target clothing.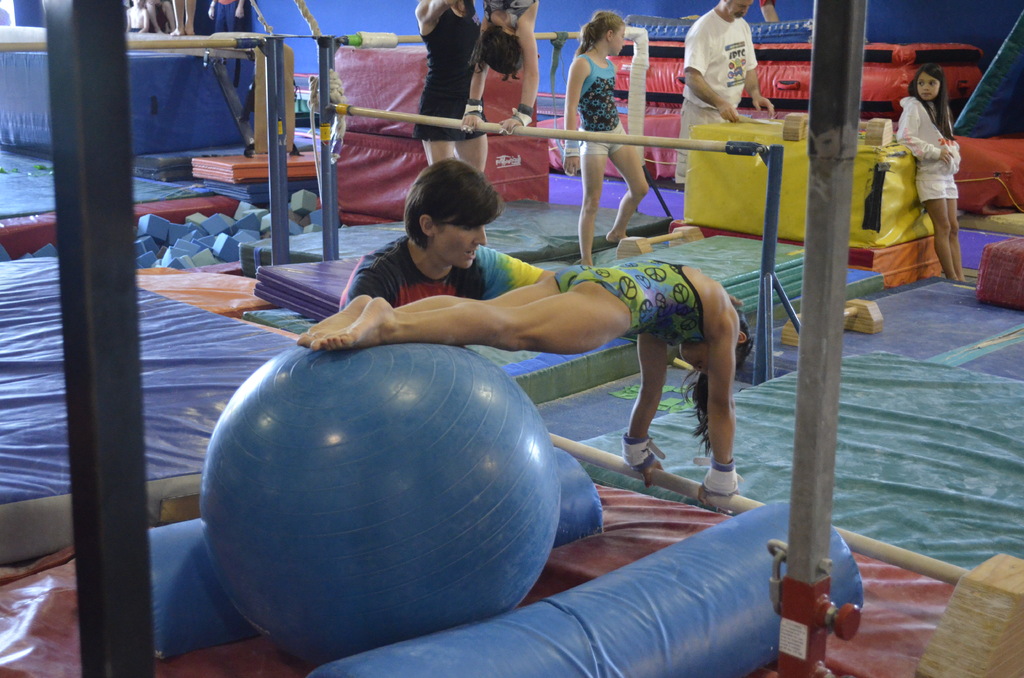
Target region: x1=410, y1=9, x2=484, y2=141.
